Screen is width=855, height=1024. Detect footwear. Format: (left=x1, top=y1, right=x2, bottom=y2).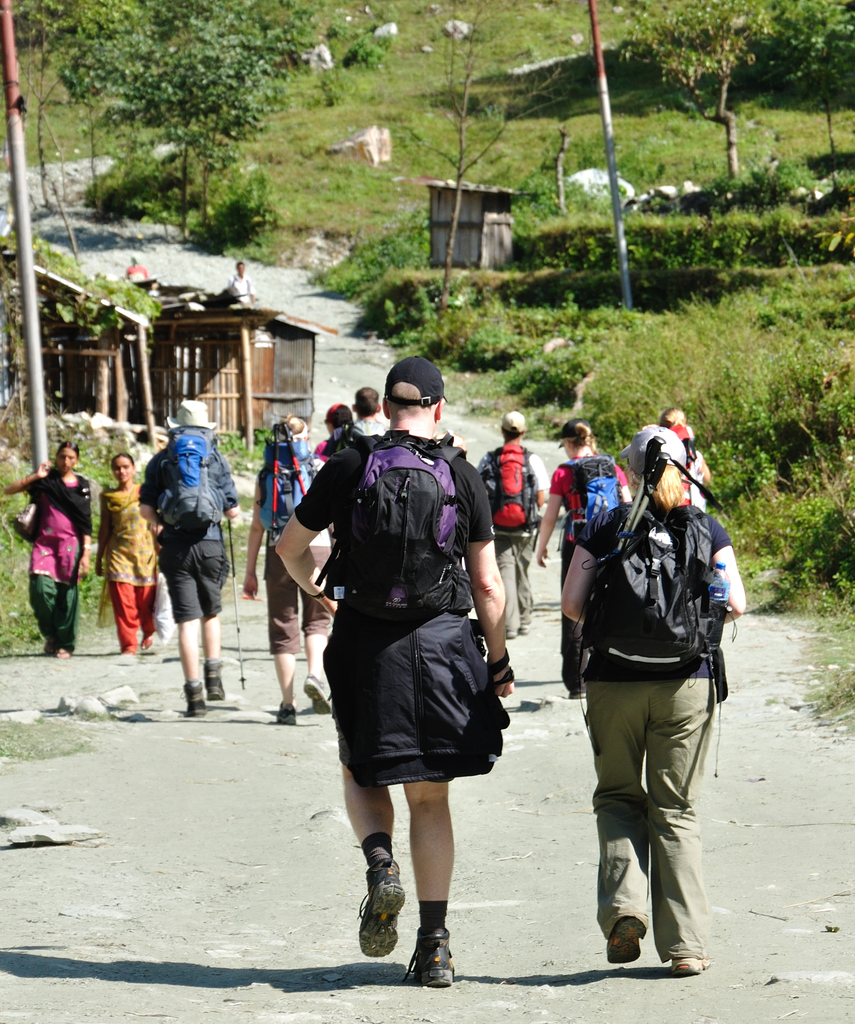
(left=188, top=676, right=205, bottom=716).
